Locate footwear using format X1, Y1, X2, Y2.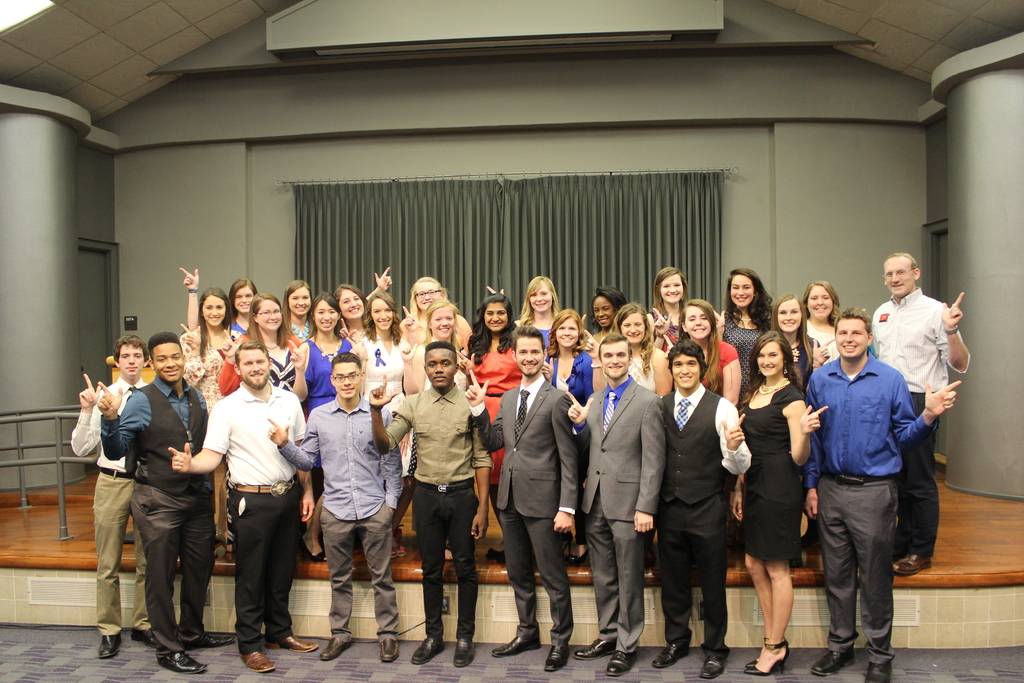
863, 662, 891, 682.
